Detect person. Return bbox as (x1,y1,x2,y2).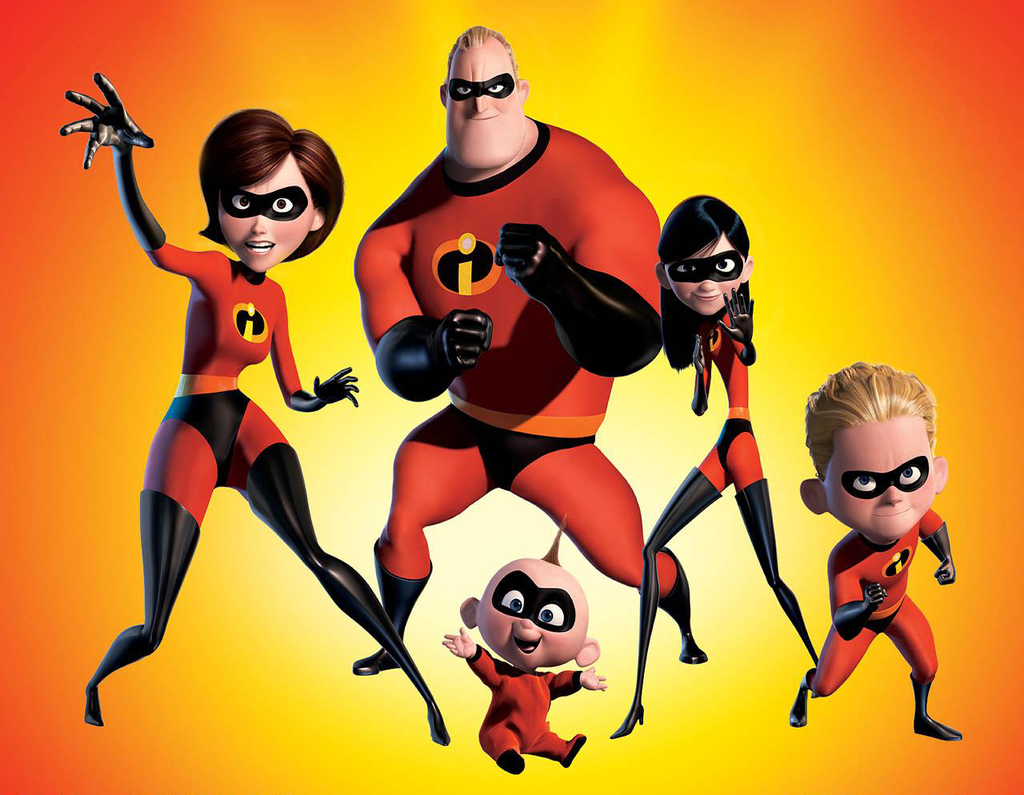
(347,26,710,679).
